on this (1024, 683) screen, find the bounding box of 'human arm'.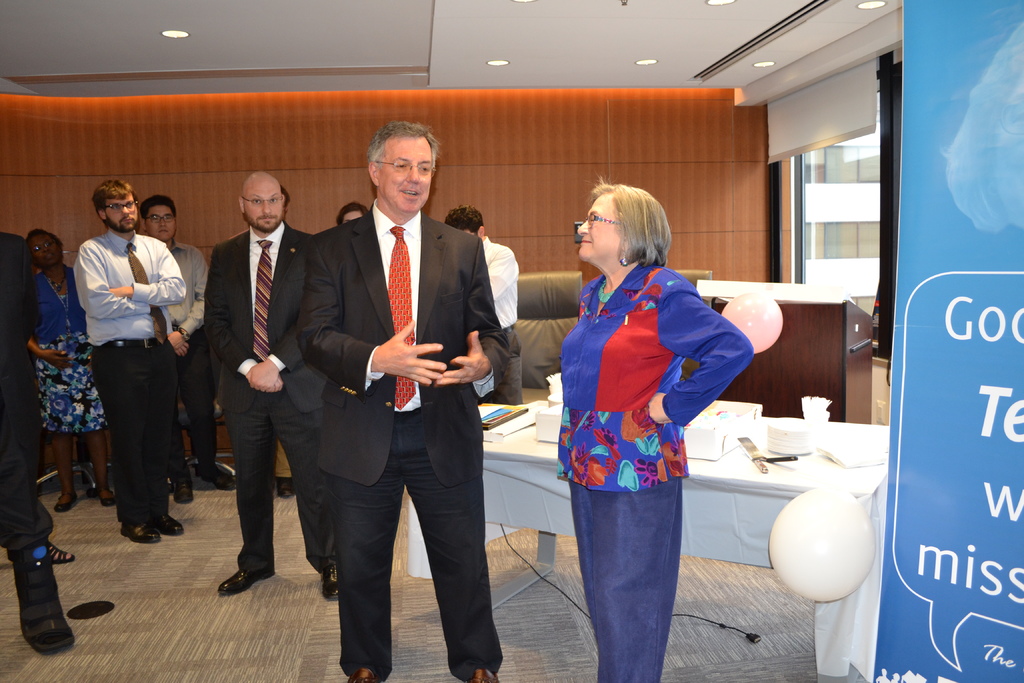
Bounding box: locate(243, 233, 312, 395).
